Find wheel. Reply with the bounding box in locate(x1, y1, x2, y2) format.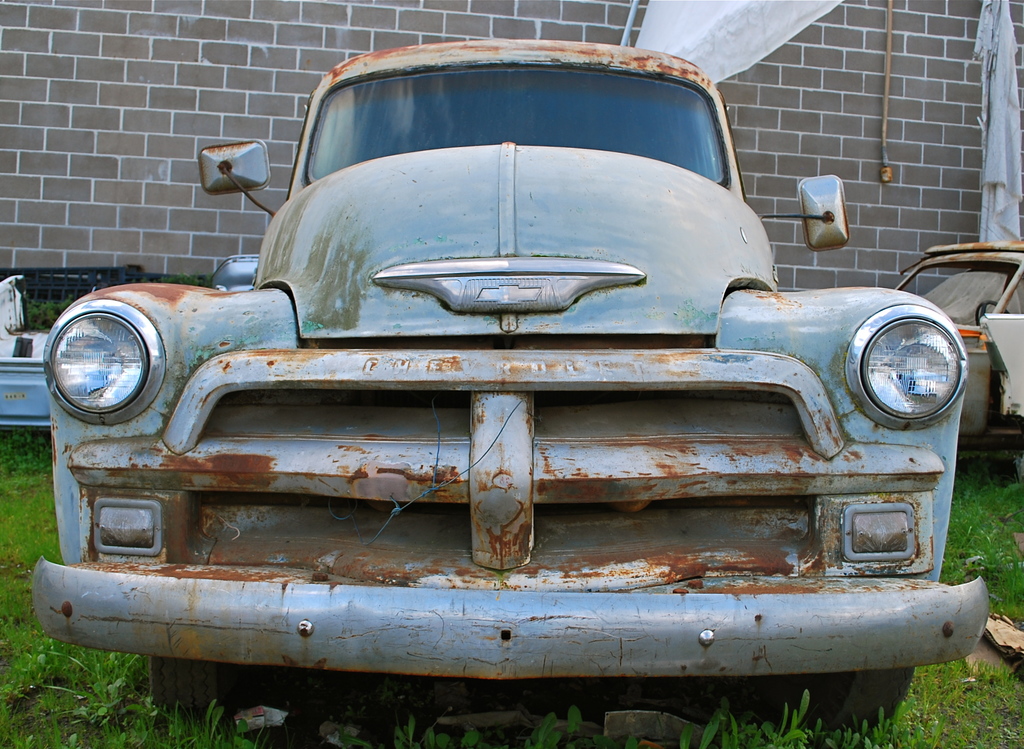
locate(147, 657, 252, 734).
